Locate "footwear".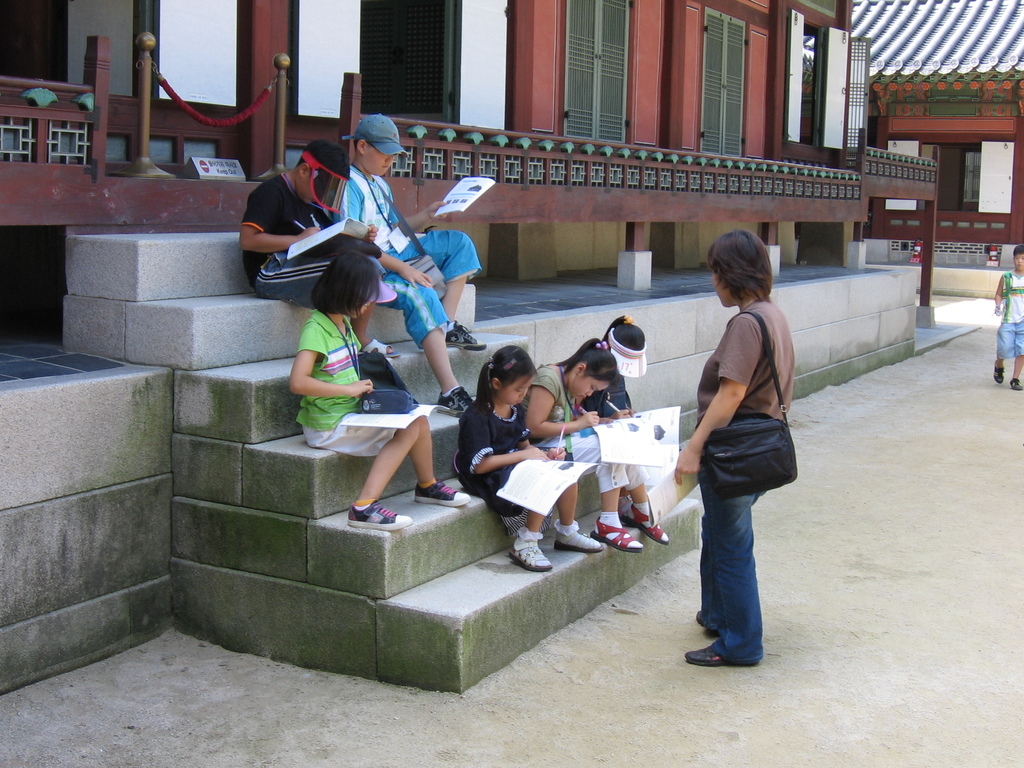
Bounding box: <box>433,319,490,353</box>.
